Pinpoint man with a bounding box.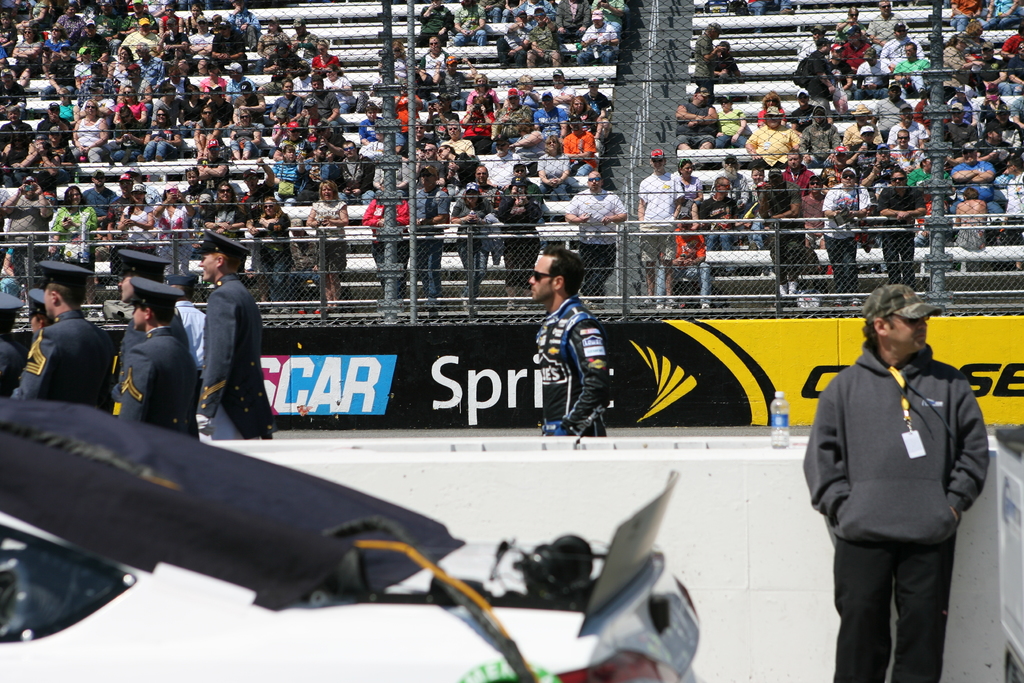
rect(800, 256, 820, 288).
